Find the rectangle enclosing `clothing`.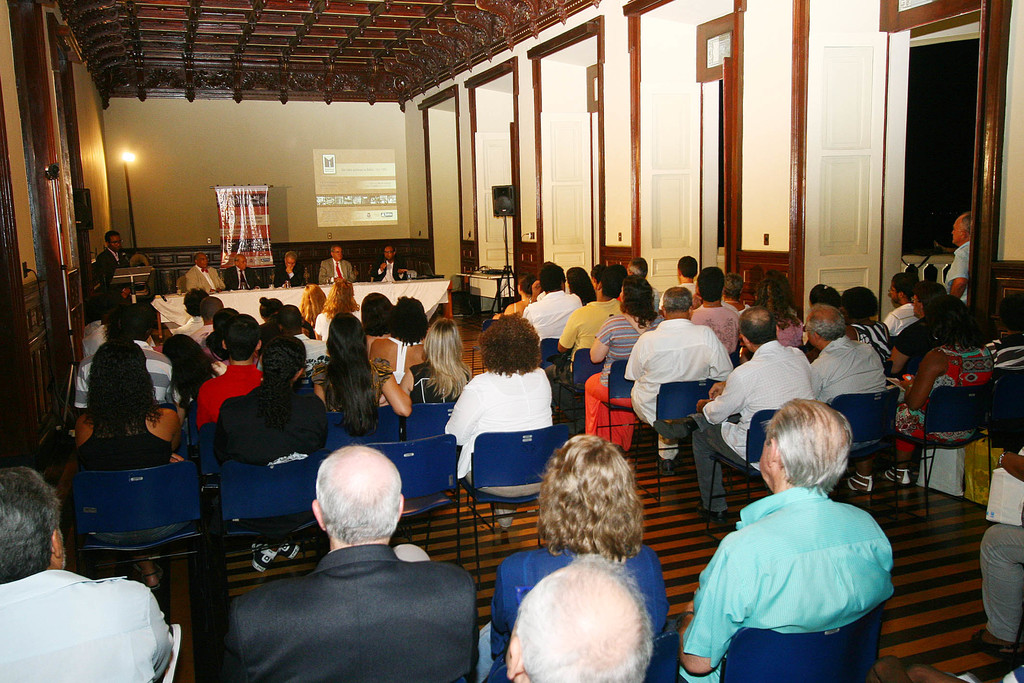
Rect(879, 302, 915, 346).
